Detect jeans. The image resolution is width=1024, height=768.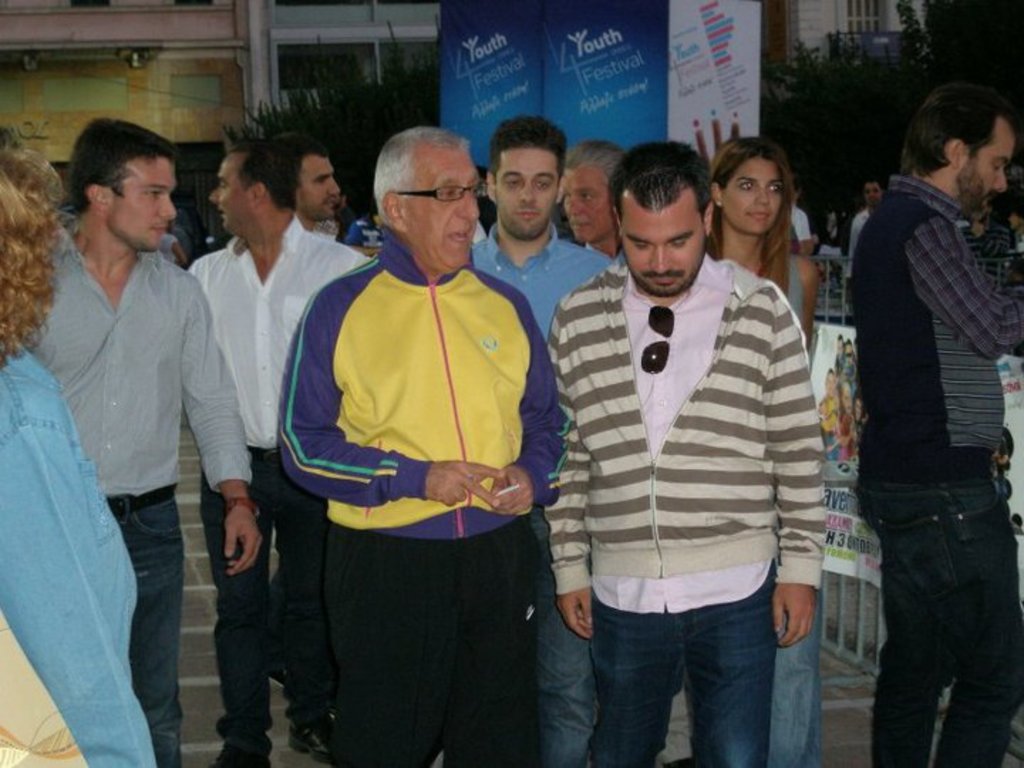
(772,585,821,767).
